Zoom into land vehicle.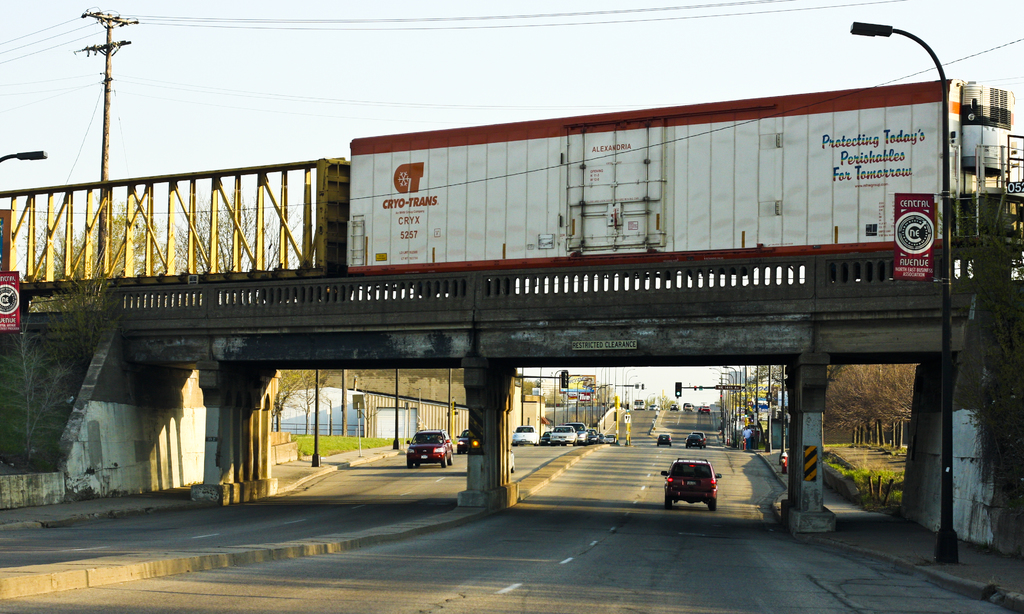
Zoom target: 539, 428, 553, 447.
